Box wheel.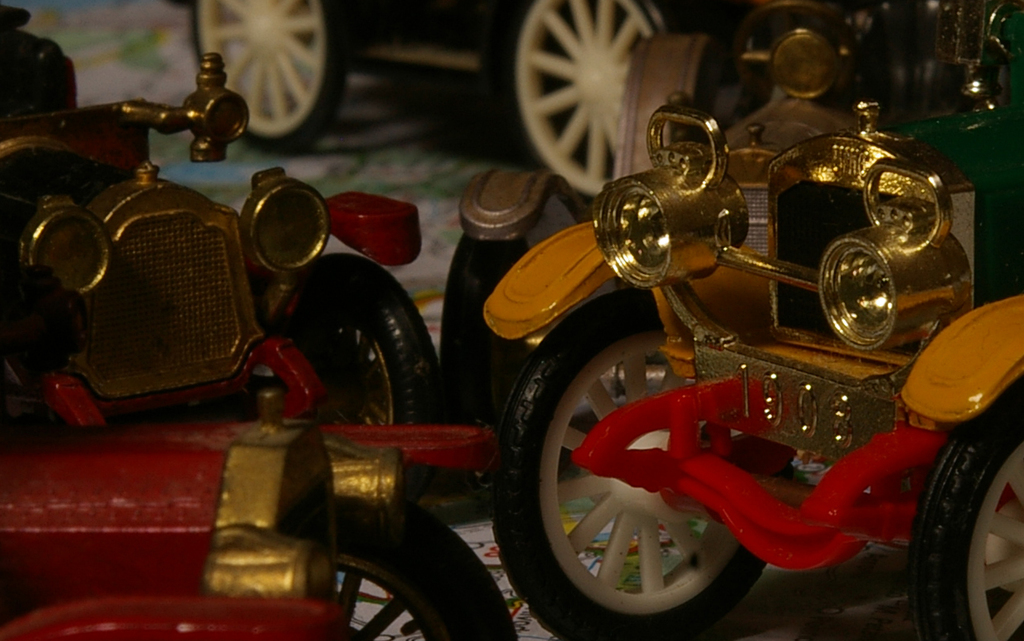
{"left": 328, "top": 498, "right": 519, "bottom": 640}.
